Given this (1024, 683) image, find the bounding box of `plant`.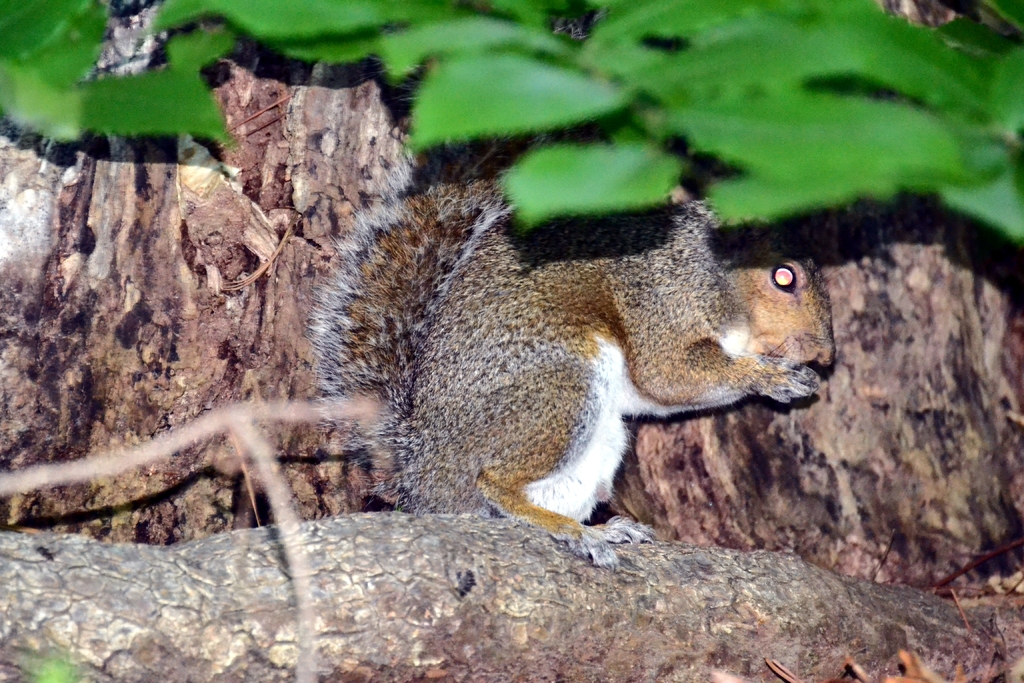
x1=0, y1=0, x2=1023, y2=245.
